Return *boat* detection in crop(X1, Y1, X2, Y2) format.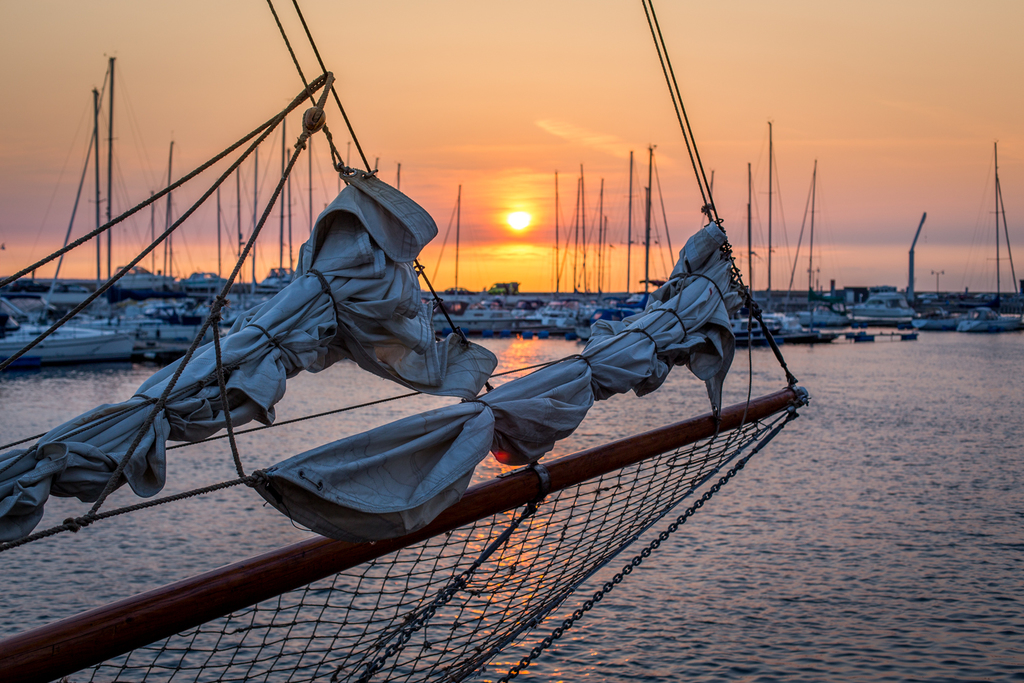
crop(718, 306, 826, 350).
